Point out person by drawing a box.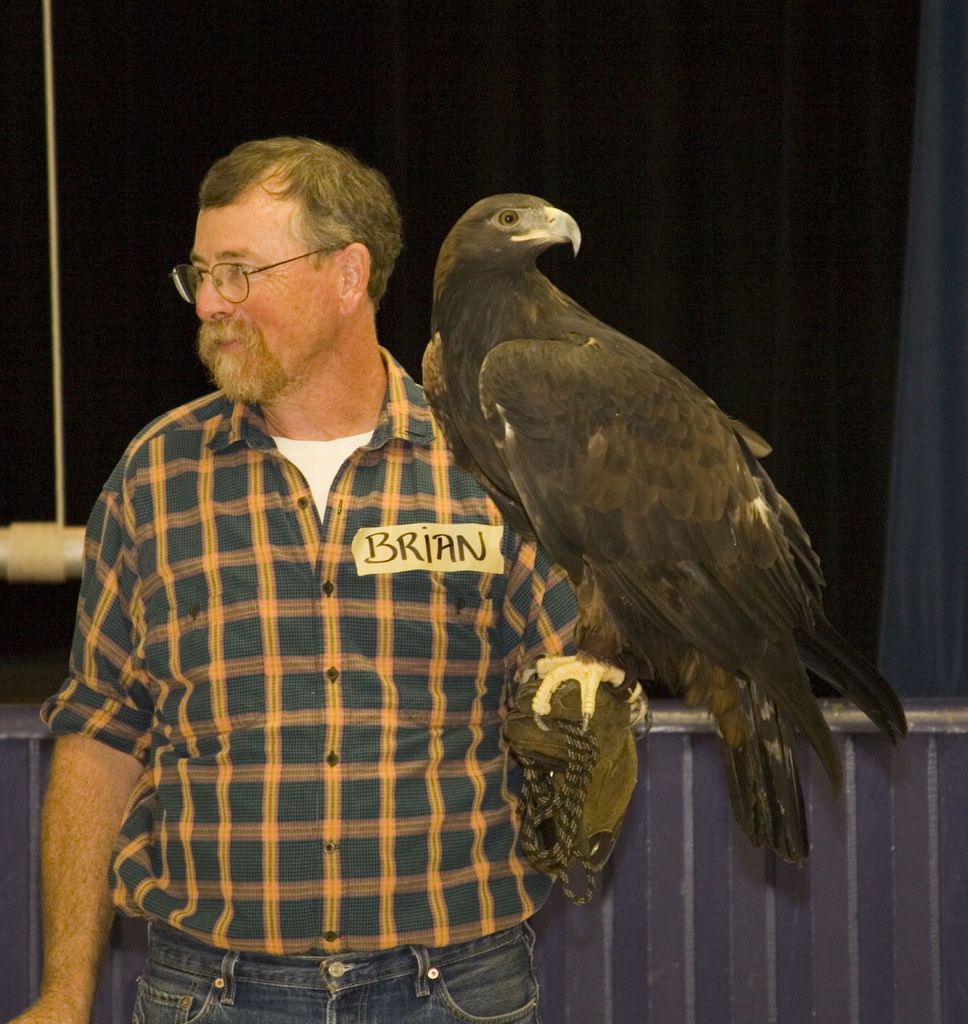
locate(48, 135, 586, 1023).
